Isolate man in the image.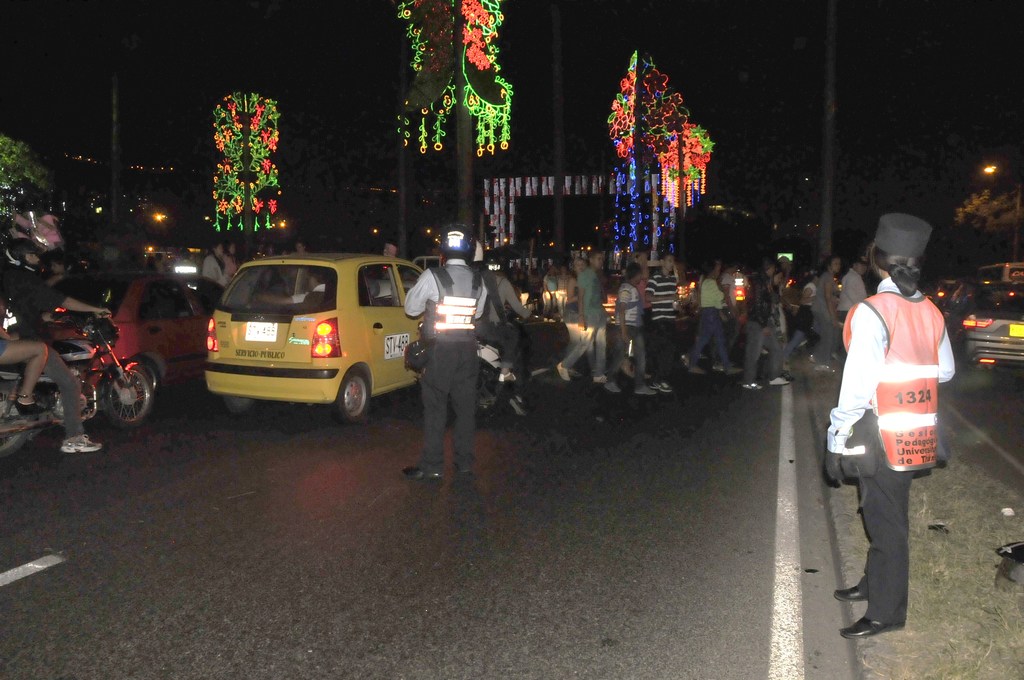
Isolated region: pyautogui.locateOnScreen(836, 261, 867, 357).
